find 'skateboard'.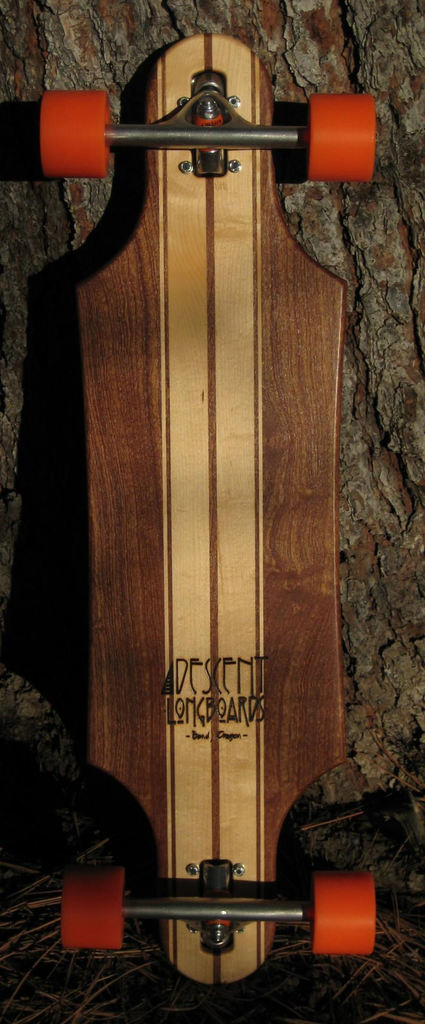
{"x1": 57, "y1": 51, "x2": 394, "y2": 1023}.
